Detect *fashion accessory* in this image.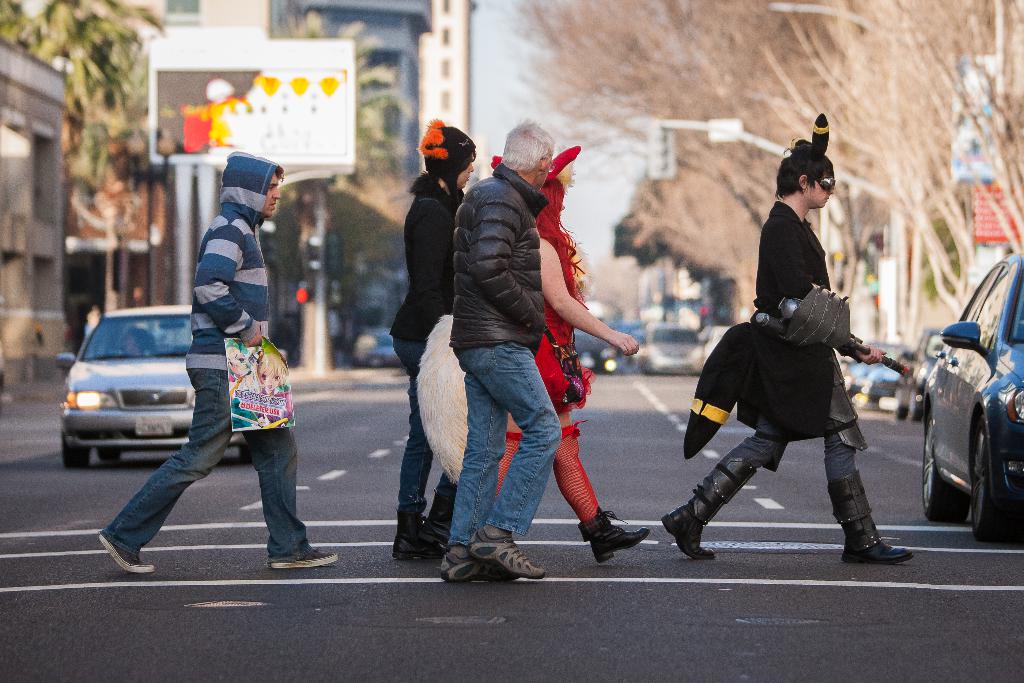
Detection: 468, 523, 549, 579.
